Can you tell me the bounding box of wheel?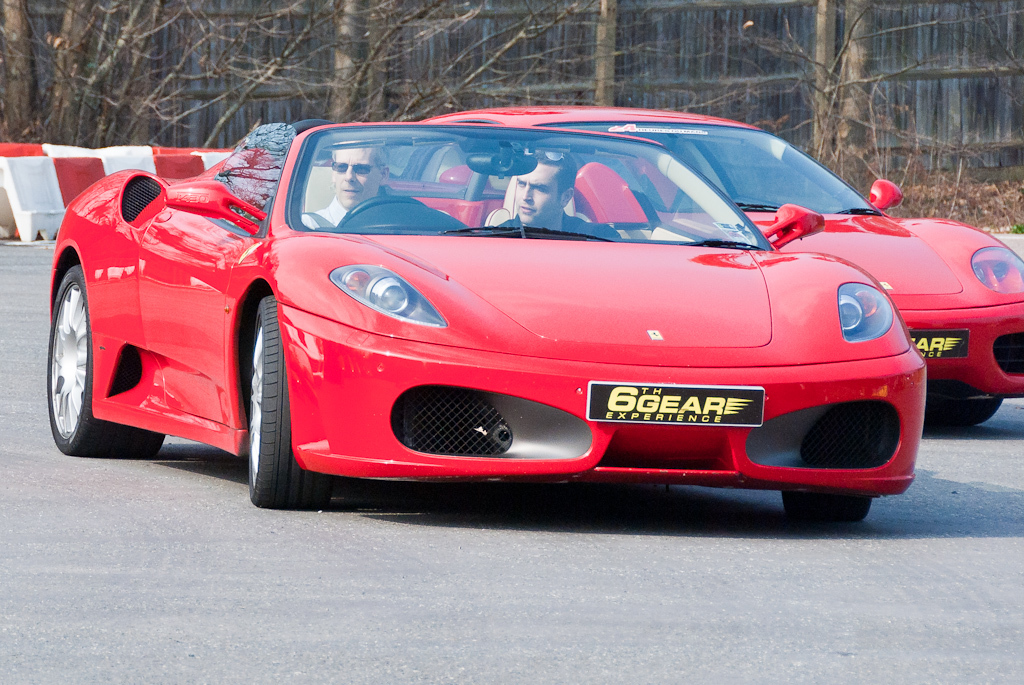
x1=32 y1=247 x2=122 y2=459.
